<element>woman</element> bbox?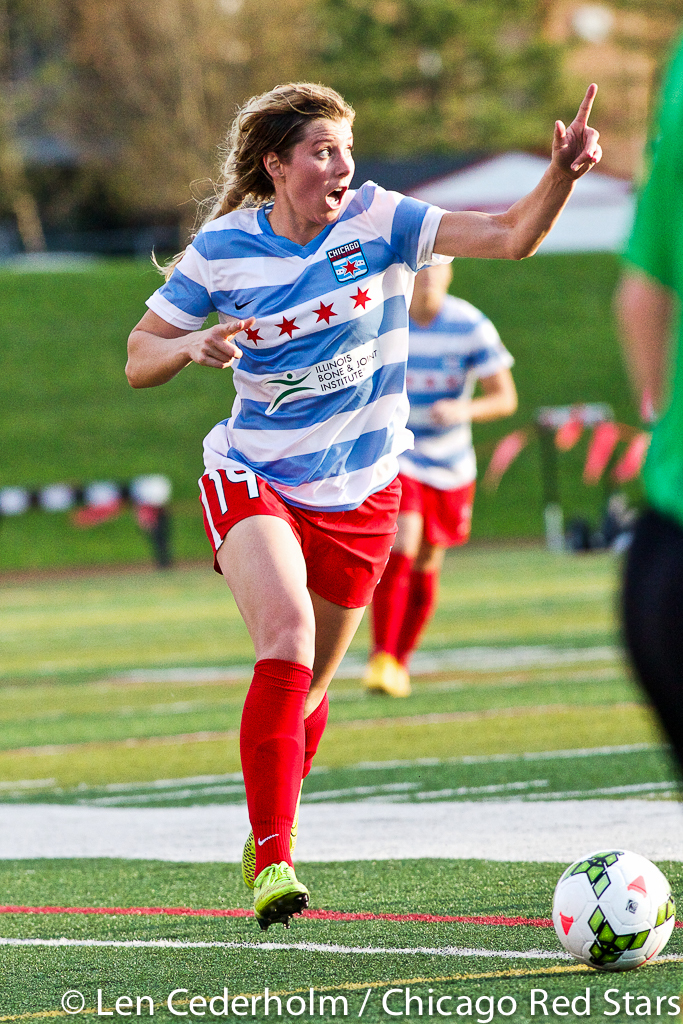
select_region(111, 81, 611, 938)
